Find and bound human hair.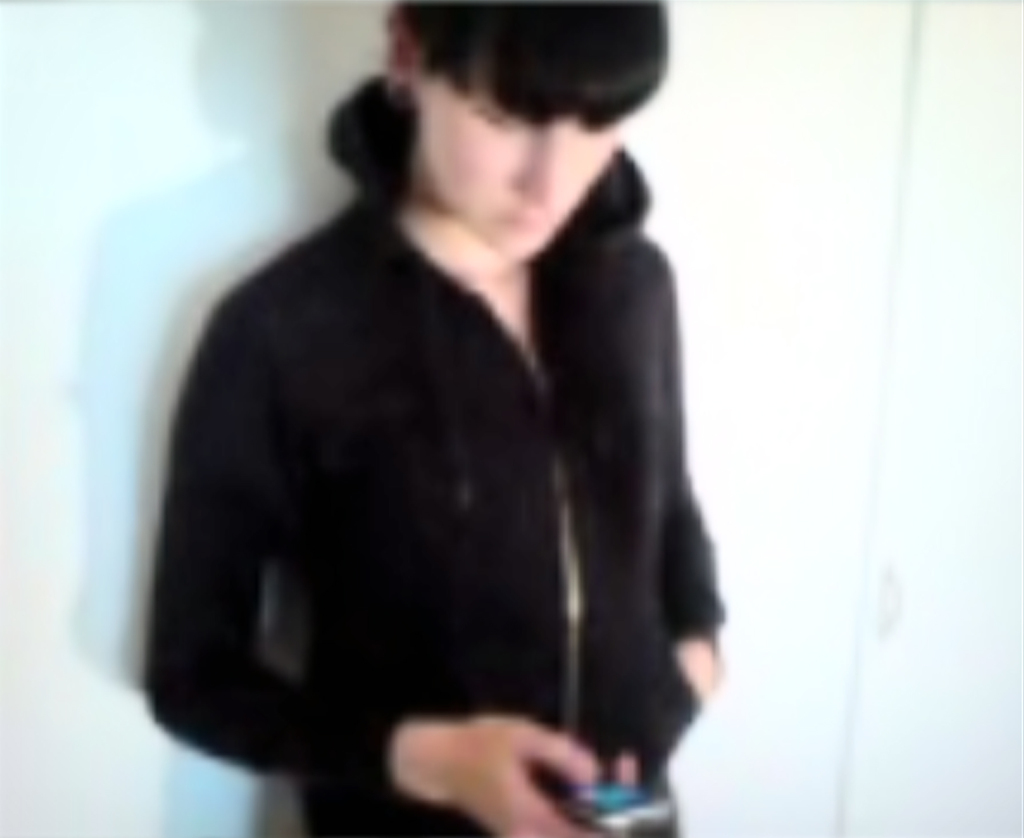
Bound: [x1=337, y1=17, x2=657, y2=188].
